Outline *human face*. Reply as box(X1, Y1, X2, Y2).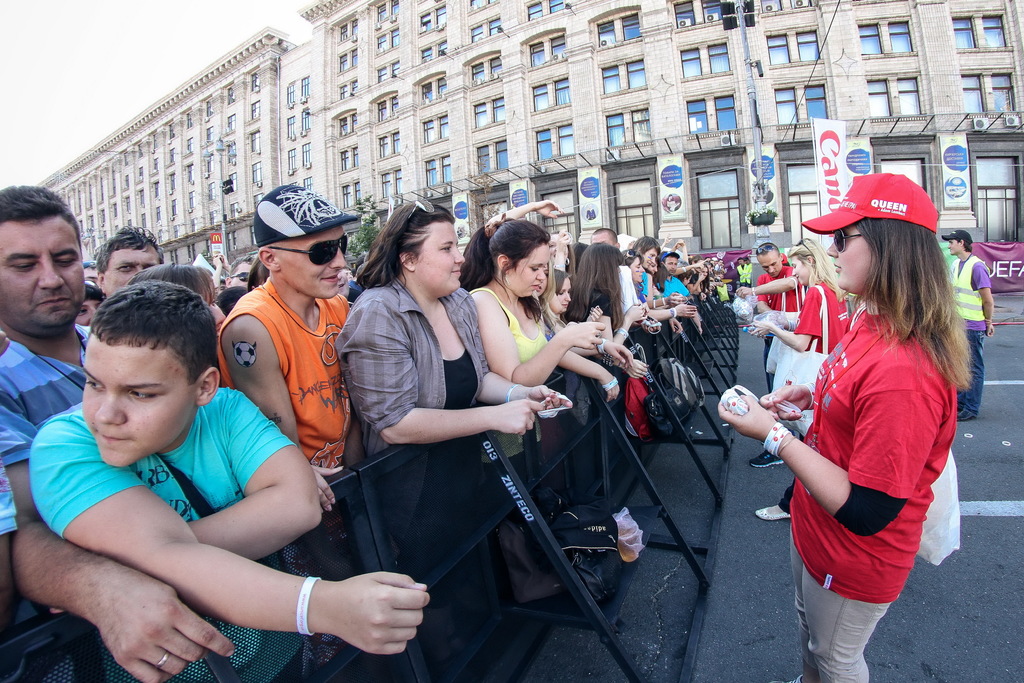
box(413, 220, 464, 288).
